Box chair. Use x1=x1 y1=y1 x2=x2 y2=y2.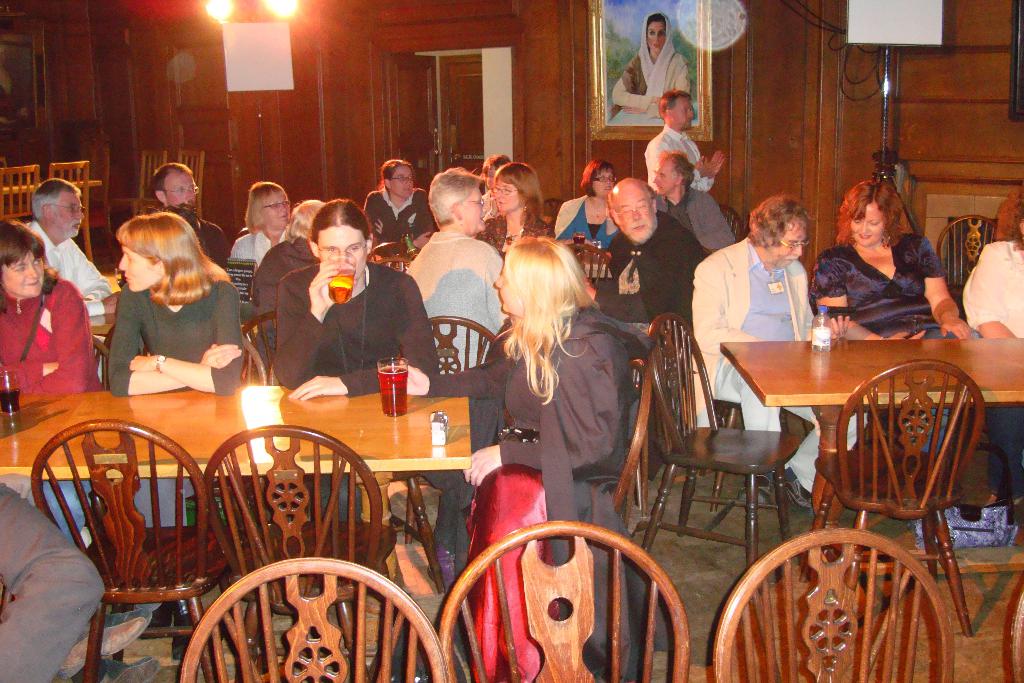
x1=936 y1=213 x2=1002 y2=311.
